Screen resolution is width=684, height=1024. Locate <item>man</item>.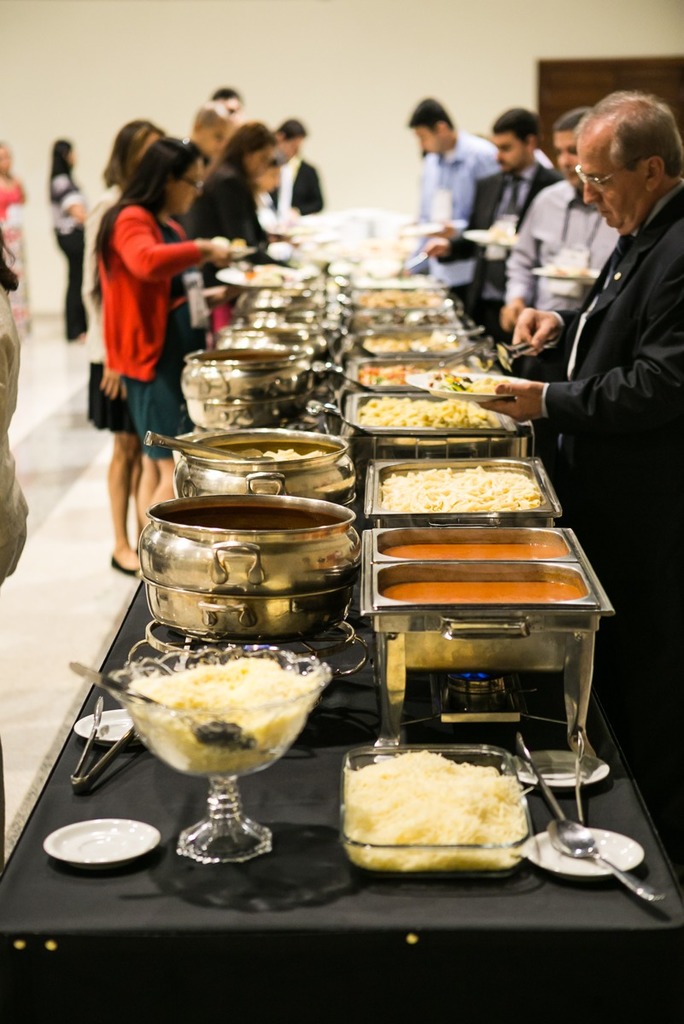
{"x1": 415, "y1": 108, "x2": 558, "y2": 335}.
